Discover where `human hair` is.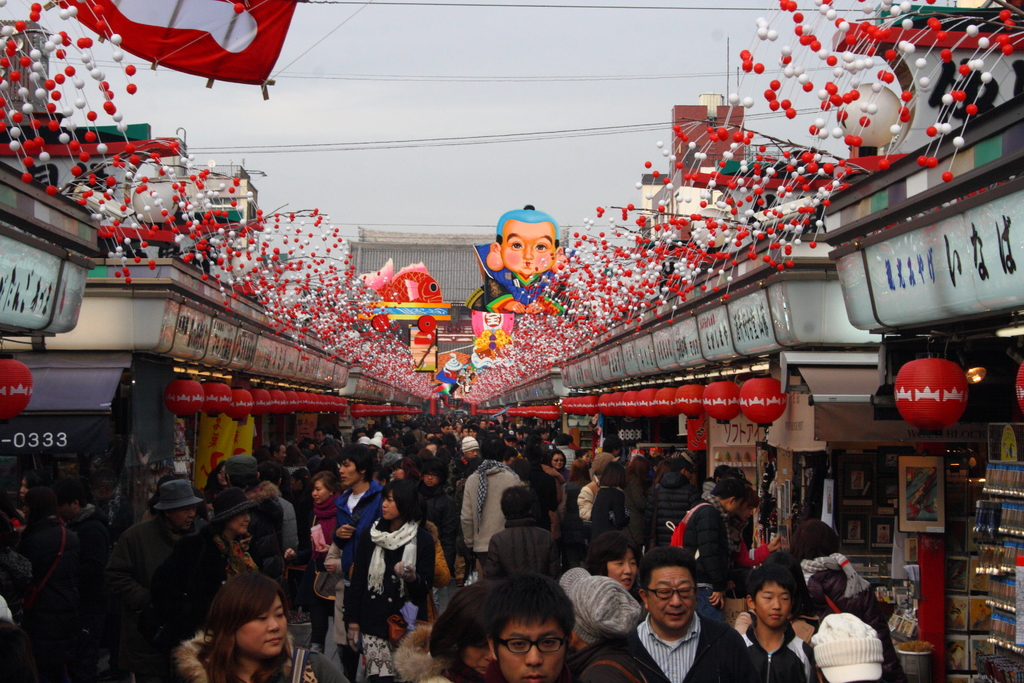
Discovered at pyautogui.locateOnScreen(746, 561, 799, 605).
